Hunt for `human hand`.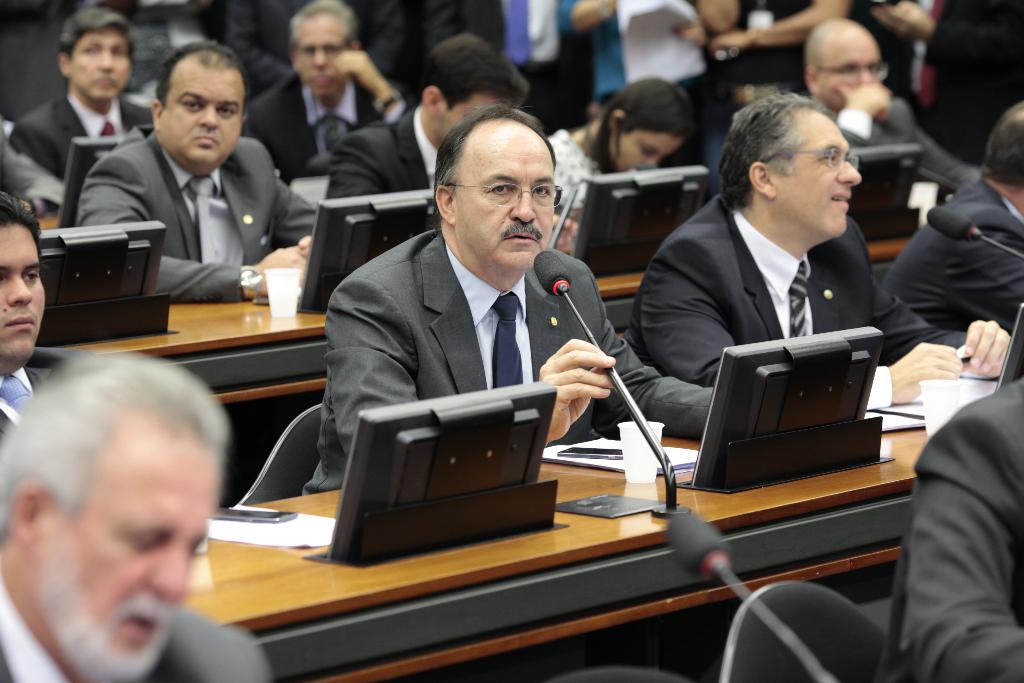
Hunted down at locate(673, 20, 705, 49).
